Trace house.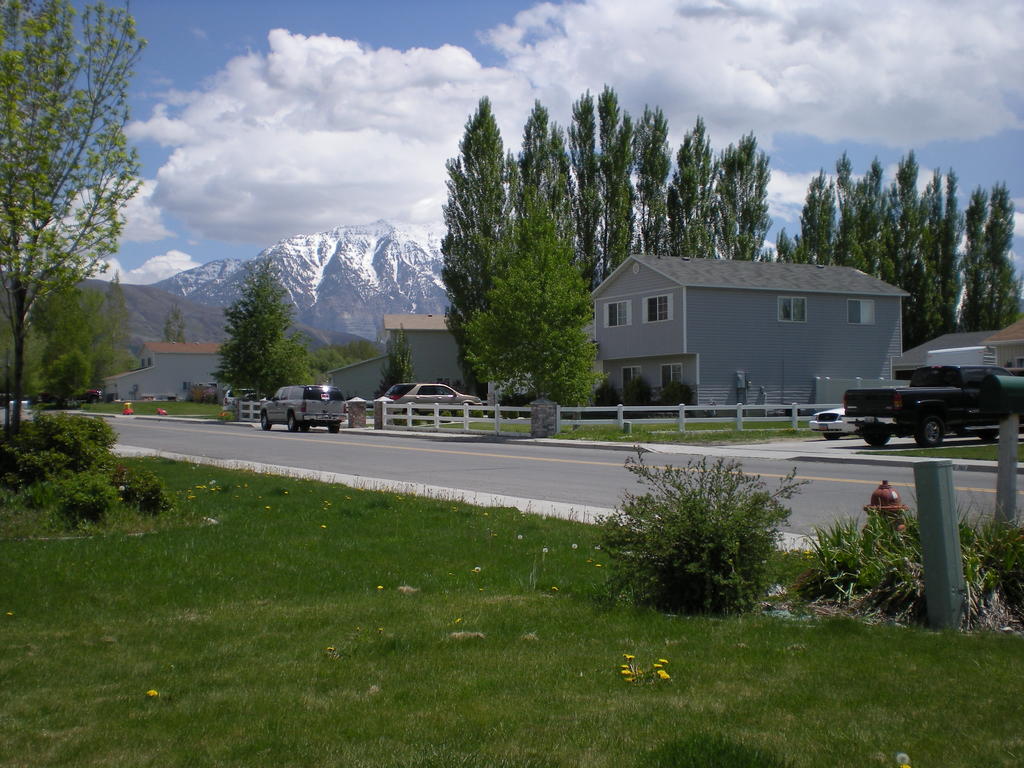
Traced to 897:319:1023:389.
